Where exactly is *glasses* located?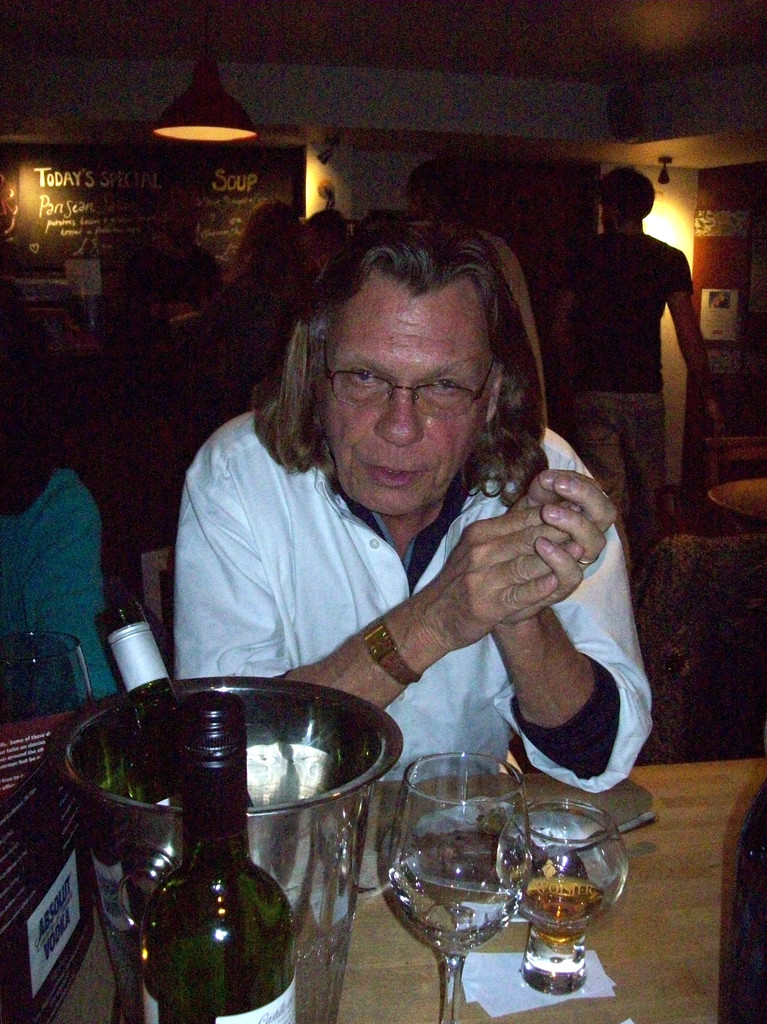
Its bounding box is region(322, 355, 497, 415).
